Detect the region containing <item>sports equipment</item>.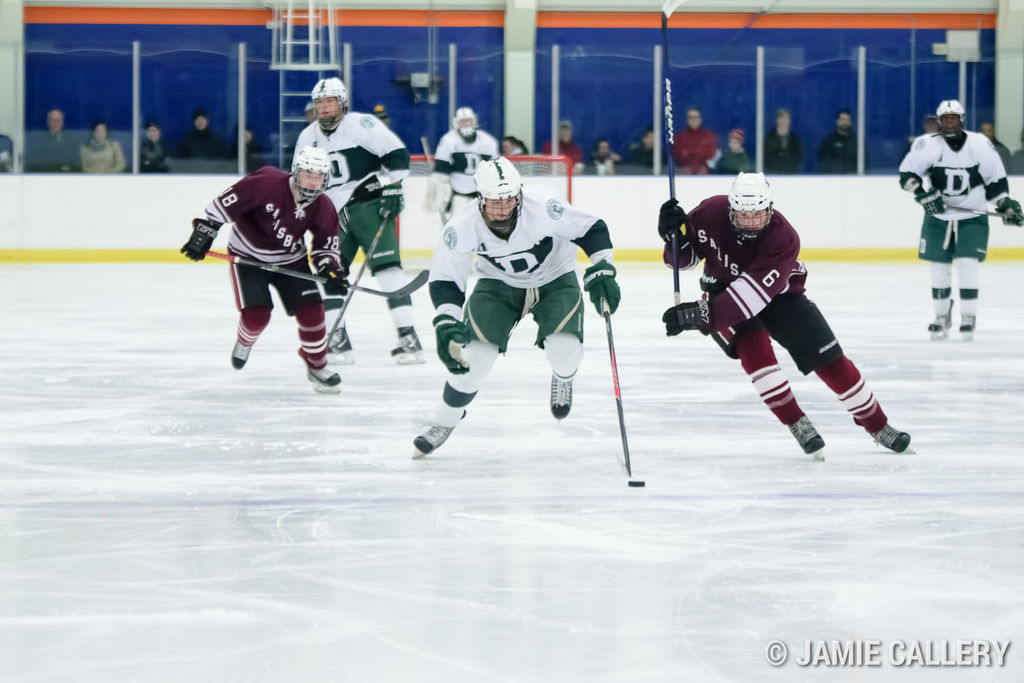
box=[656, 299, 712, 339].
